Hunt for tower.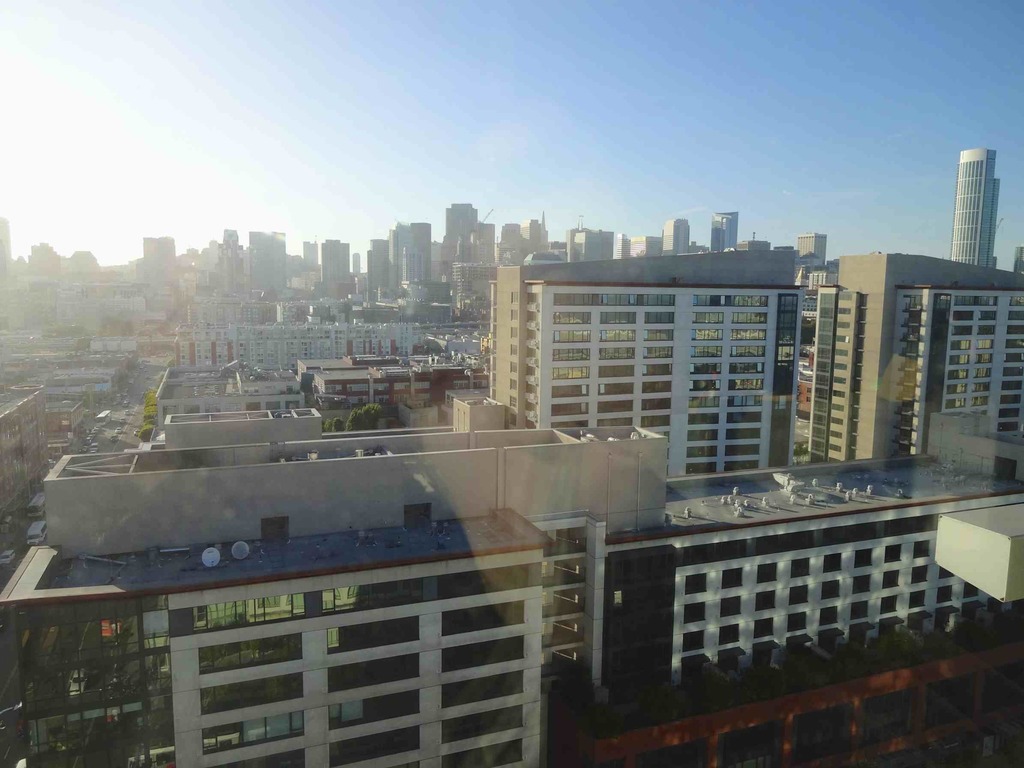
Hunted down at box=[141, 238, 173, 279].
